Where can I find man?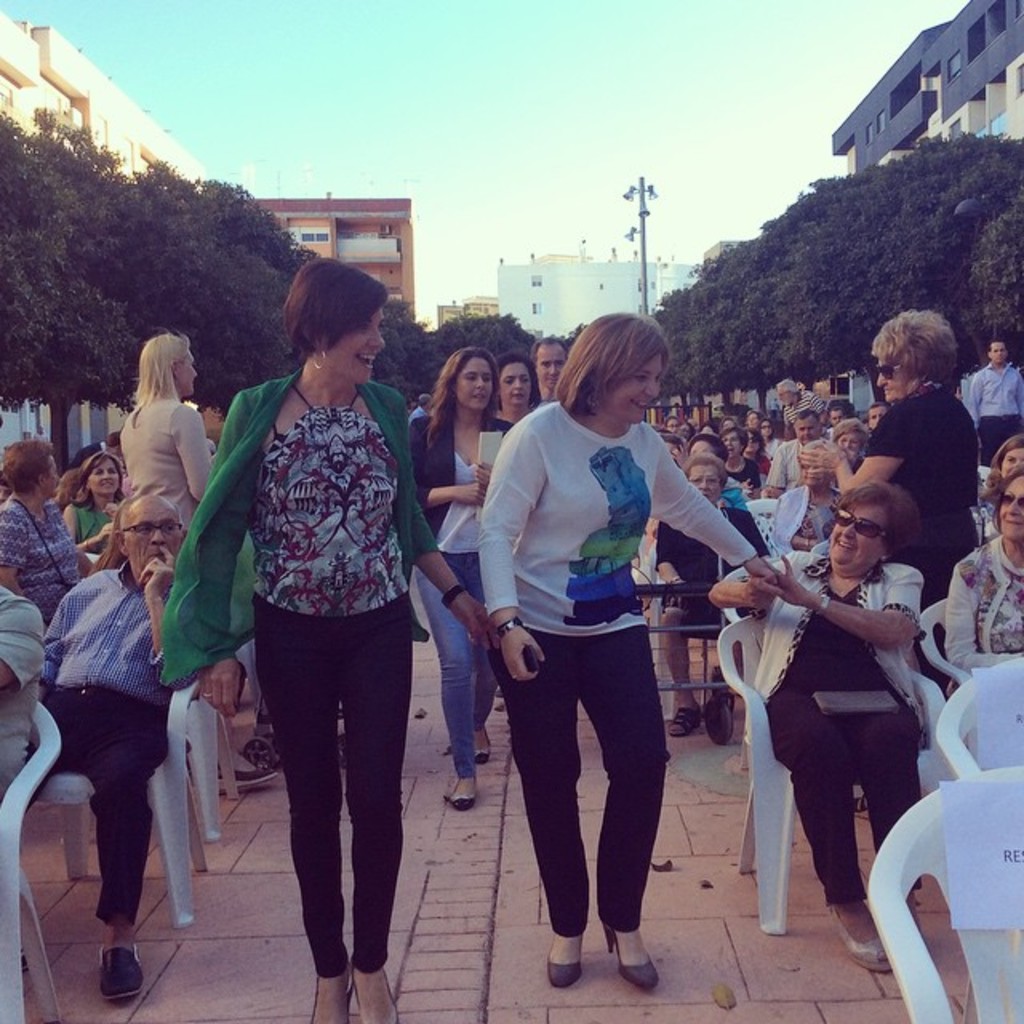
You can find it at select_region(960, 339, 1022, 467).
